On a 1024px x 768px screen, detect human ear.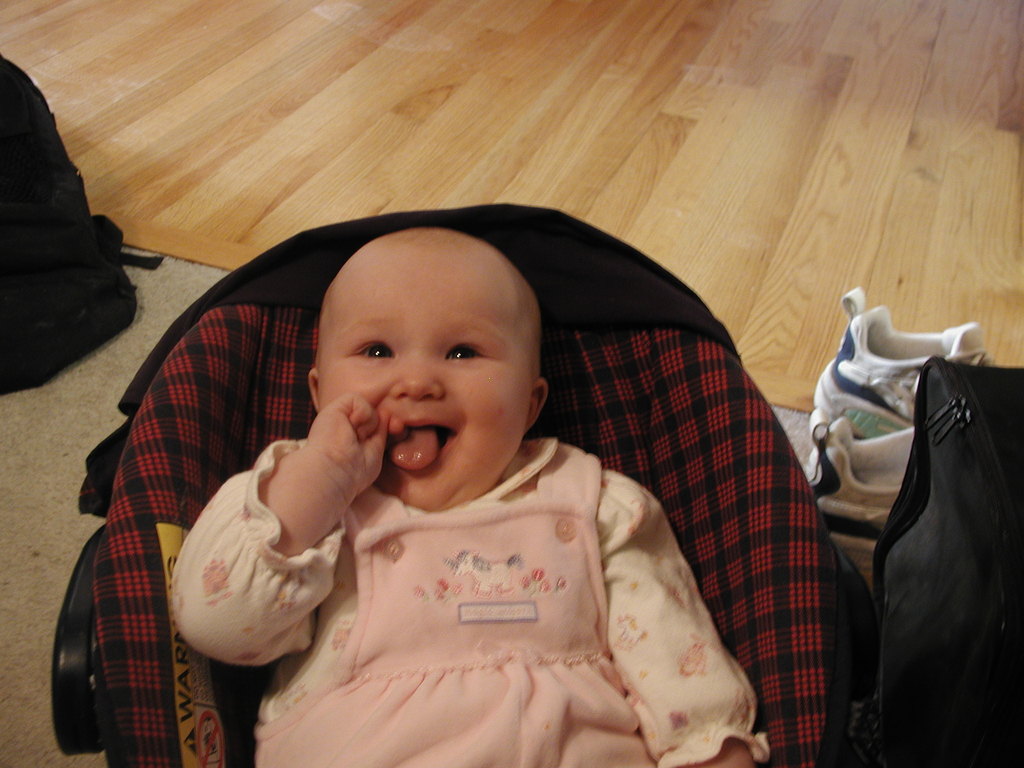
x1=307 y1=362 x2=323 y2=414.
